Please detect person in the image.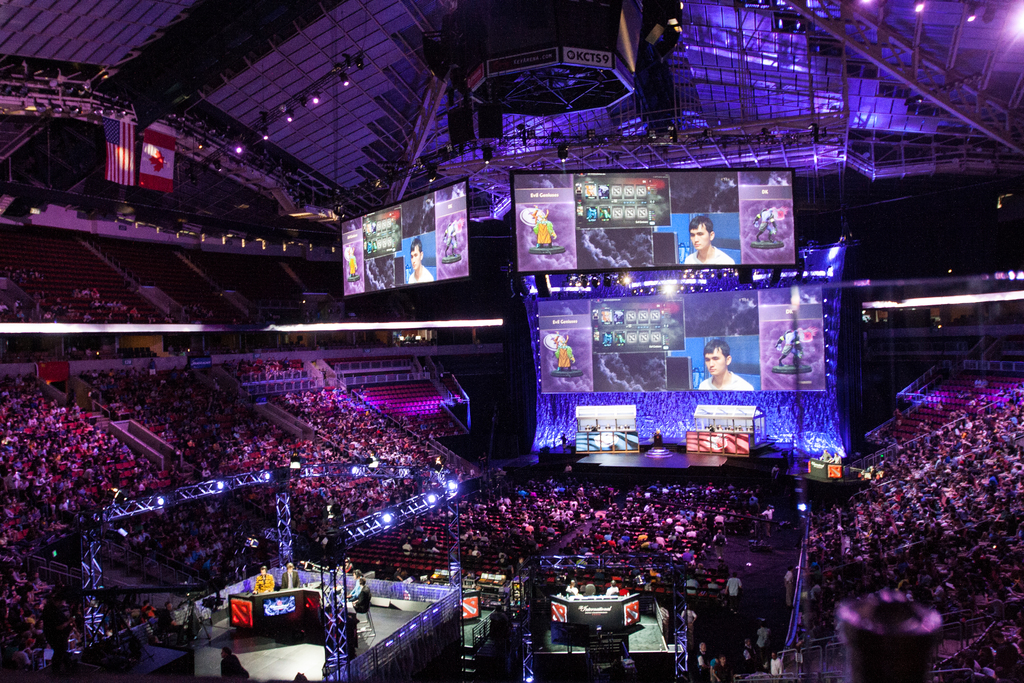
select_region(742, 637, 750, 666).
